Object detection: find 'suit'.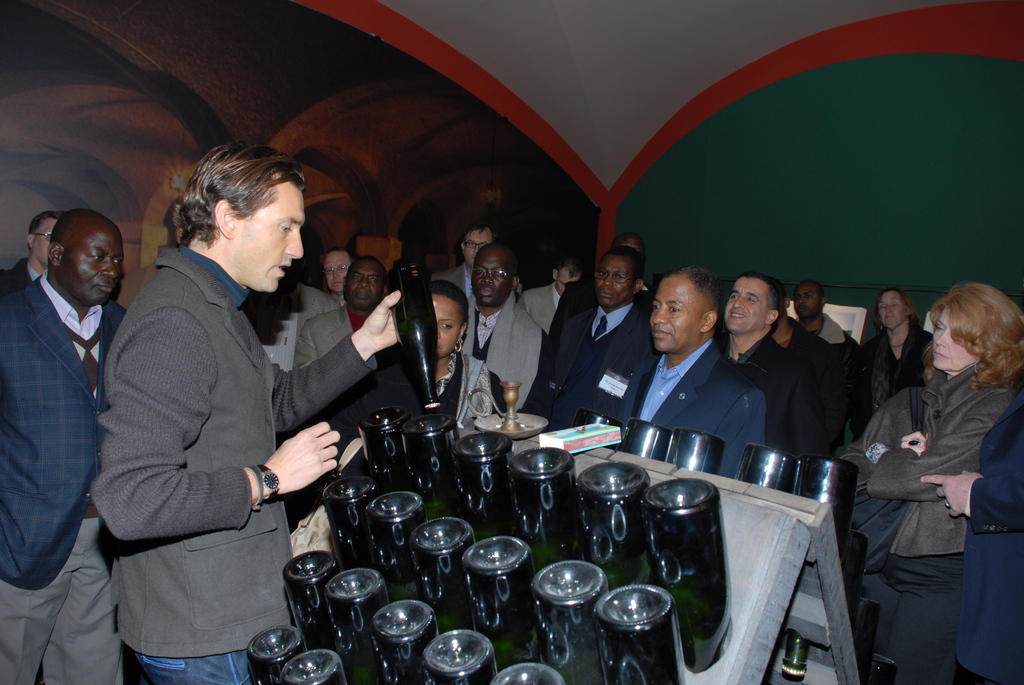
x1=954, y1=384, x2=1023, y2=684.
